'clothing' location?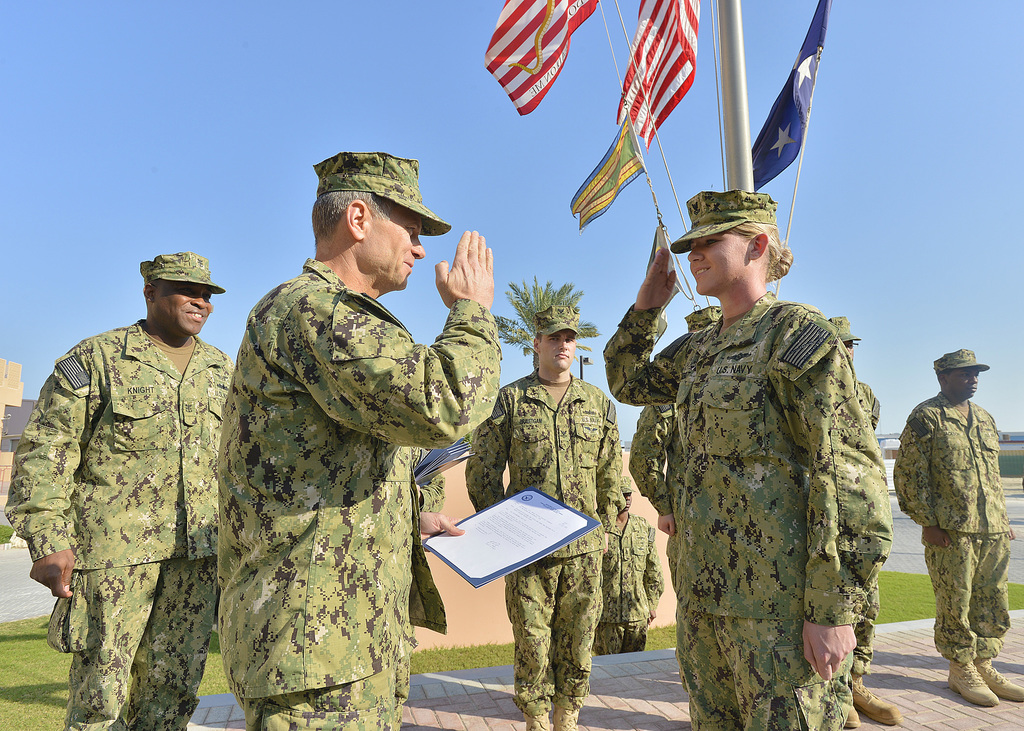
[x1=890, y1=386, x2=1007, y2=664]
